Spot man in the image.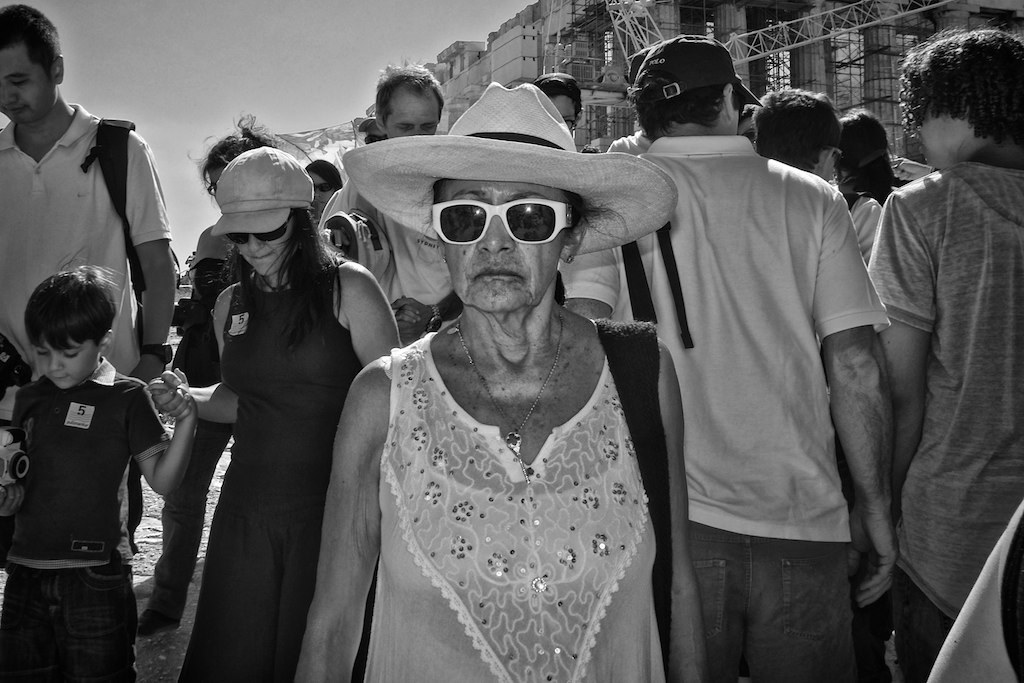
man found at 617:34:896:681.
